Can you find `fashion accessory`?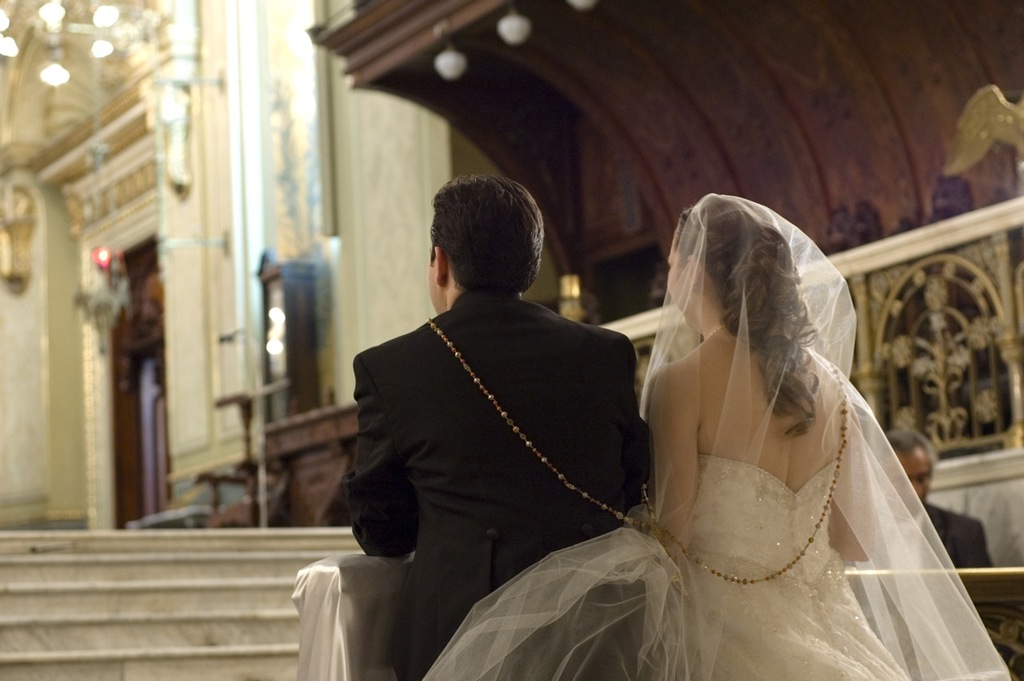
Yes, bounding box: region(634, 189, 1012, 680).
